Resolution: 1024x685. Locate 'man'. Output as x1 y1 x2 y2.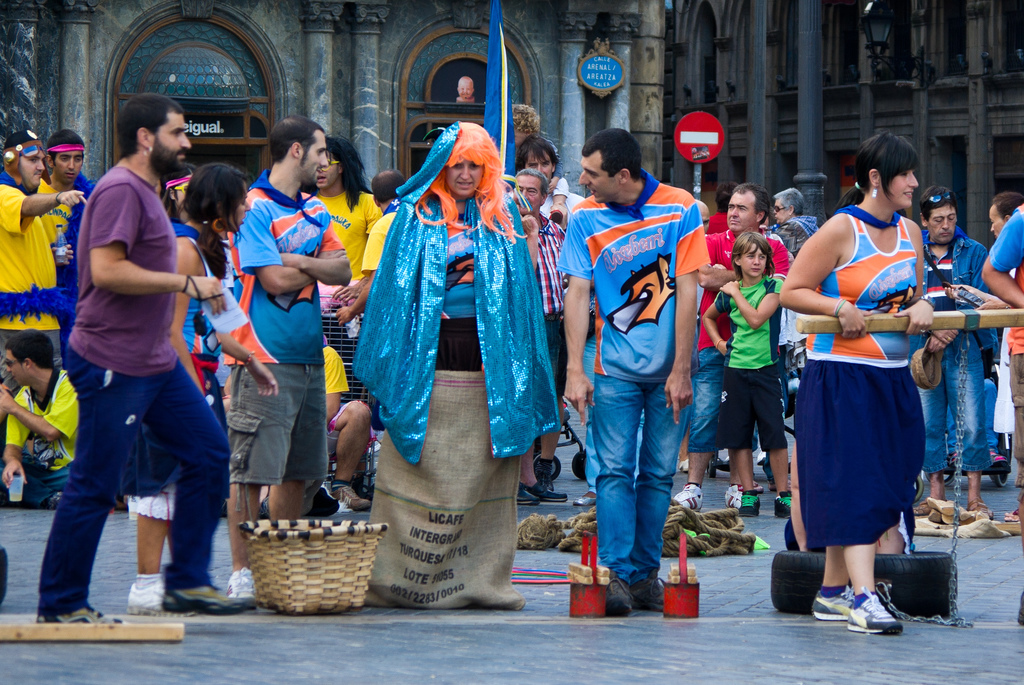
989 189 1023 523.
